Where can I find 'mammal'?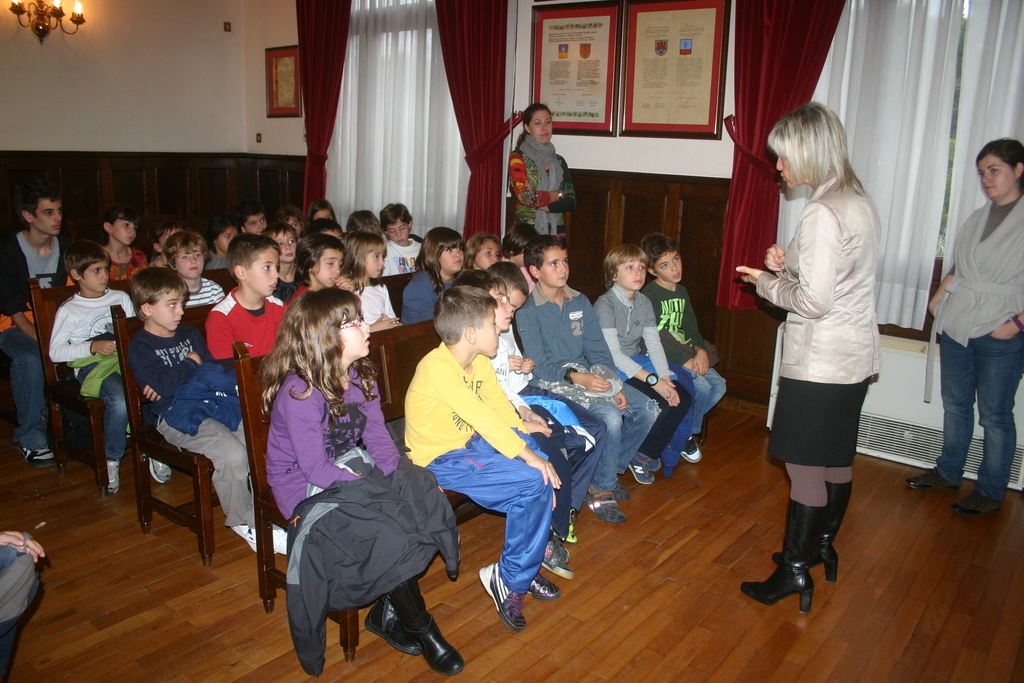
You can find it at crop(214, 229, 252, 253).
